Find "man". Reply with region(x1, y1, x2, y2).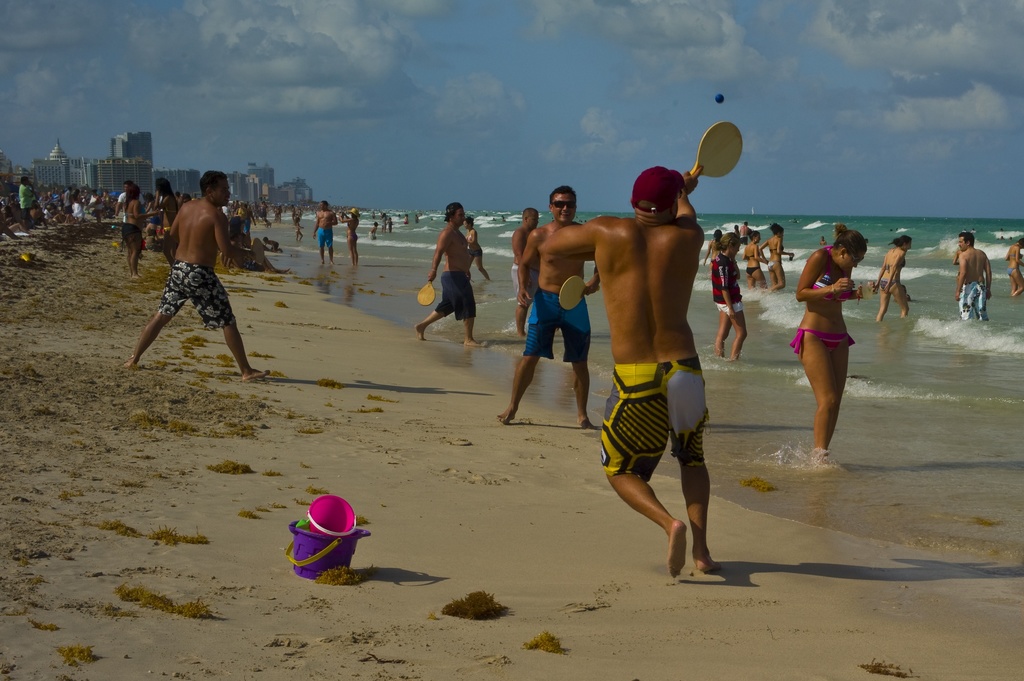
region(19, 176, 34, 230).
